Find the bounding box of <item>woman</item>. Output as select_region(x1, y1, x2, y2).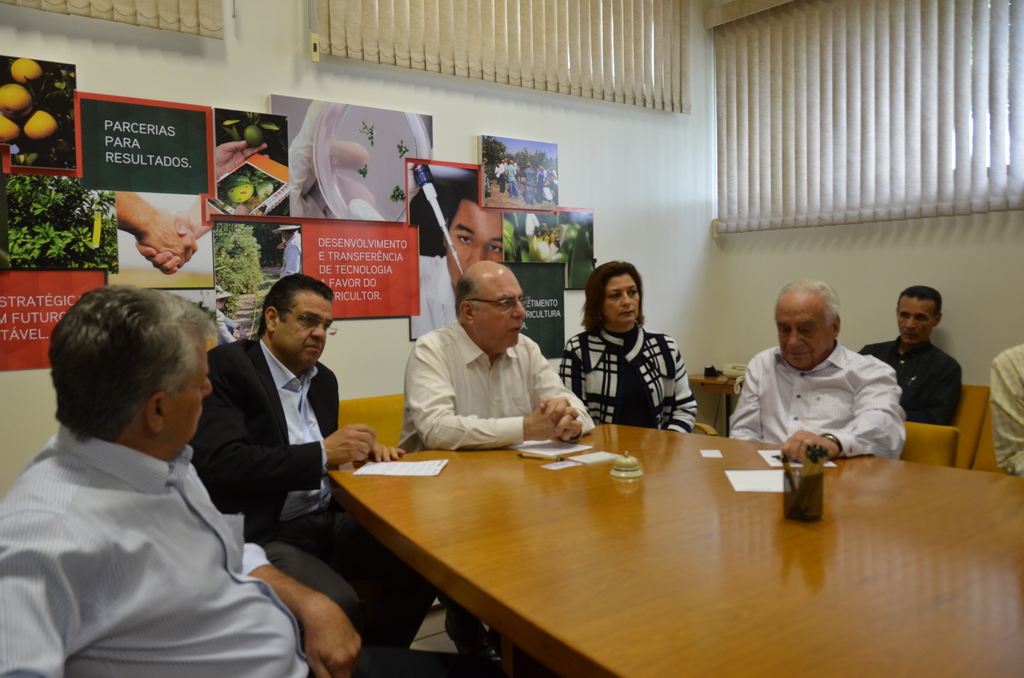
select_region(560, 257, 692, 451).
